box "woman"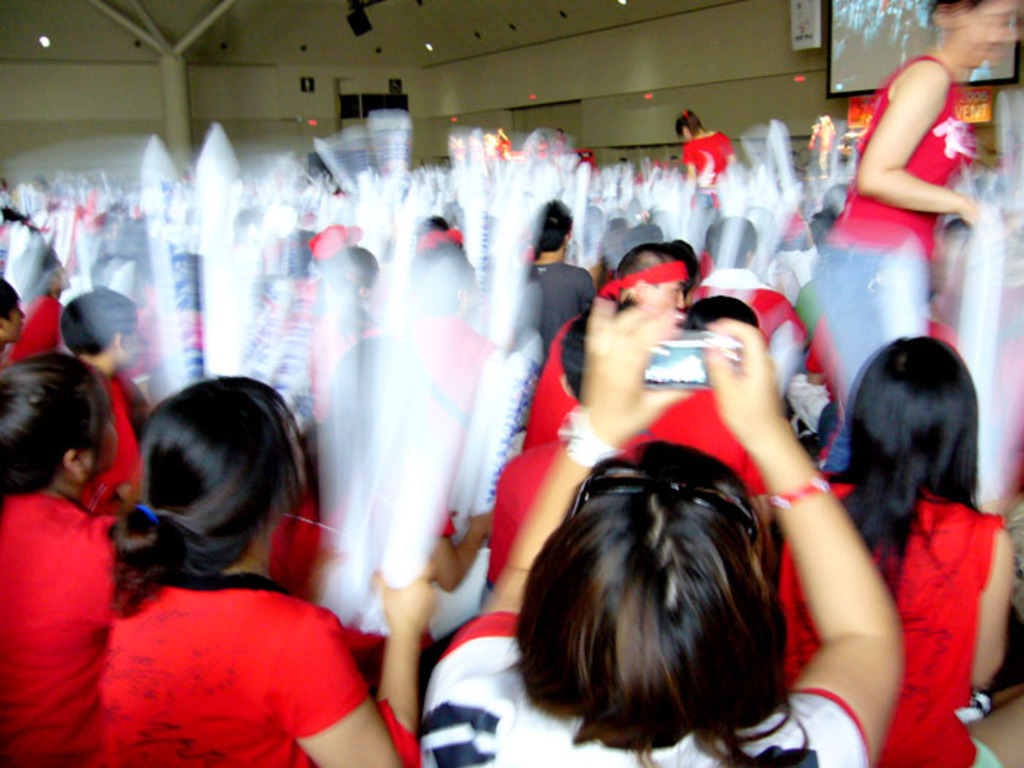
{"x1": 66, "y1": 363, "x2": 382, "y2": 762}
